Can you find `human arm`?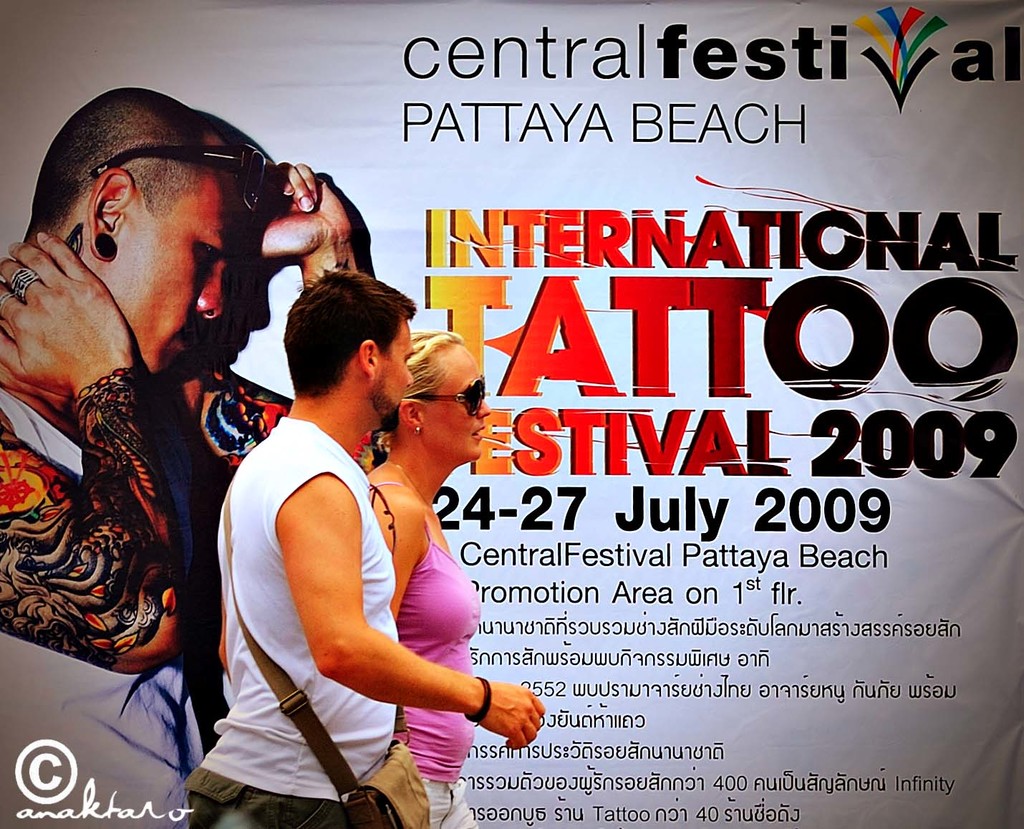
Yes, bounding box: <box>266,475,547,752</box>.
